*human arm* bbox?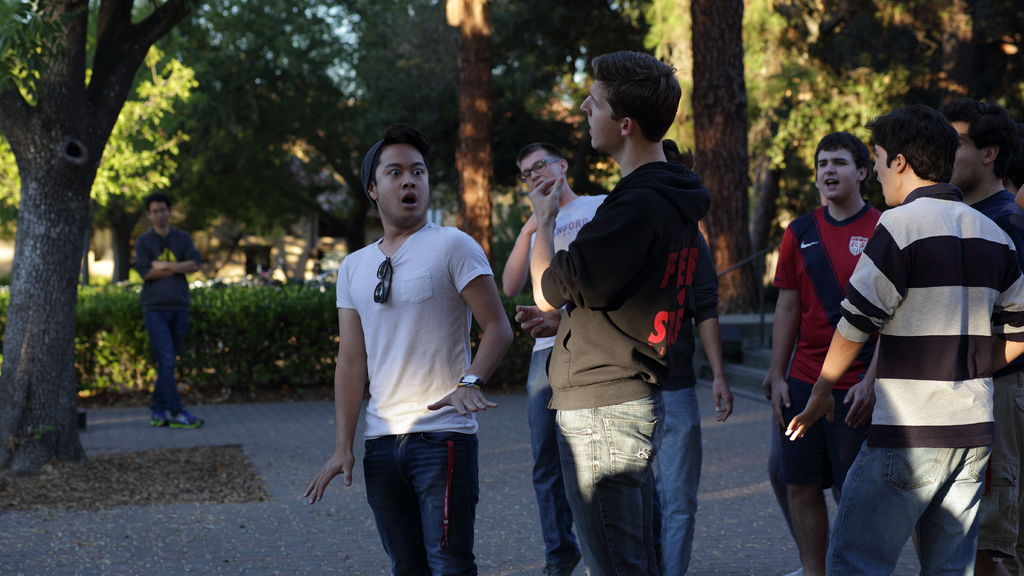
{"x1": 131, "y1": 236, "x2": 220, "y2": 283}
